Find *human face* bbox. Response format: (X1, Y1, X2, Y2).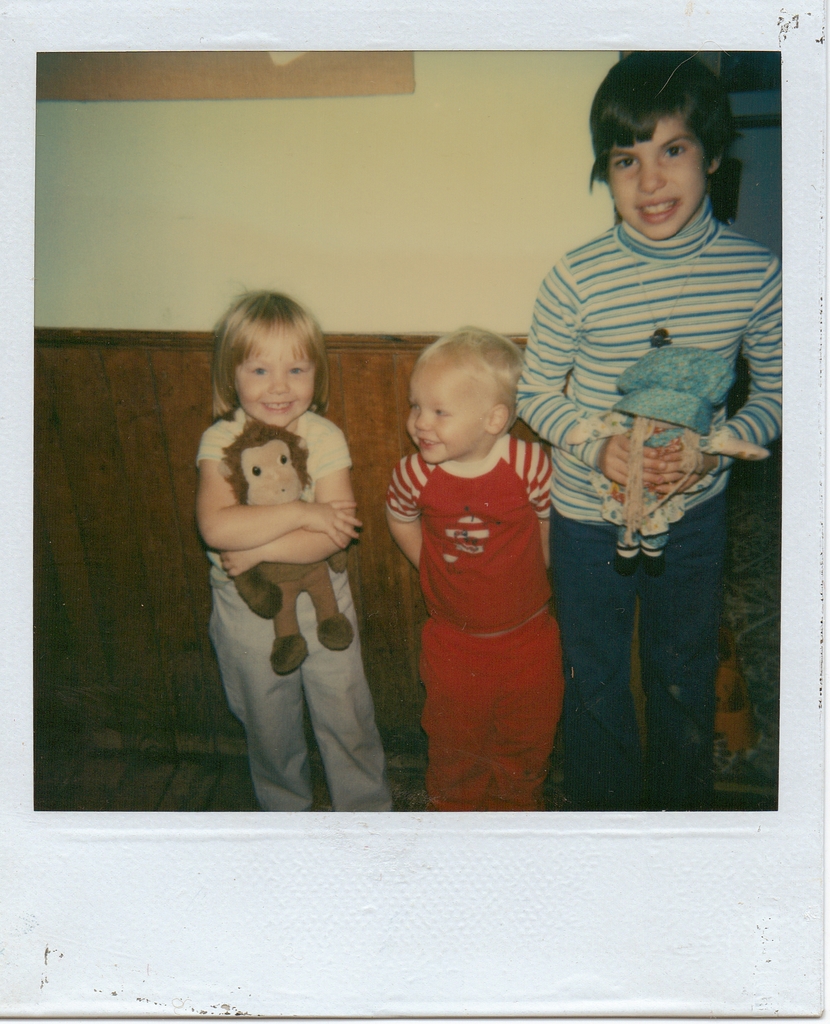
(243, 435, 308, 513).
